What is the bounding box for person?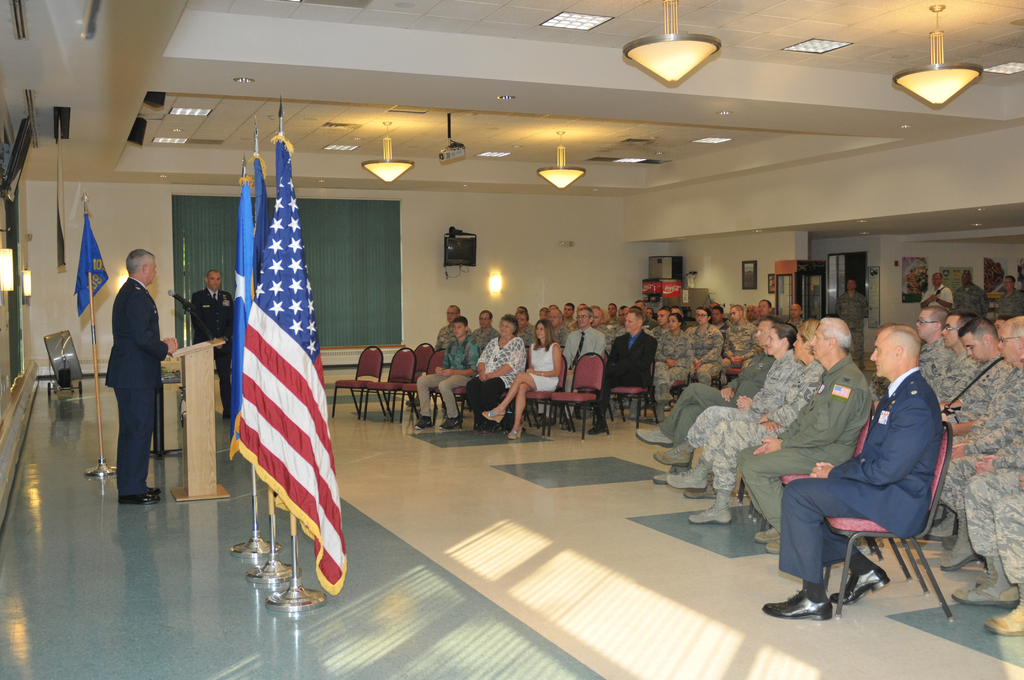
bbox=(91, 220, 167, 510).
